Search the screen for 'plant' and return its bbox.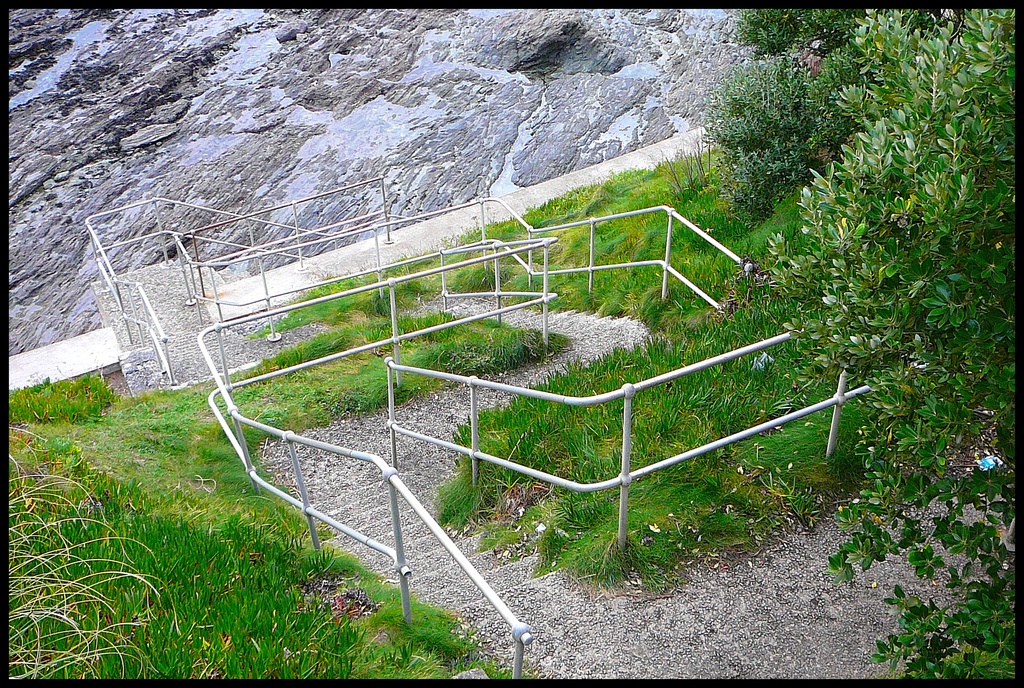
Found: 649, 127, 733, 202.
